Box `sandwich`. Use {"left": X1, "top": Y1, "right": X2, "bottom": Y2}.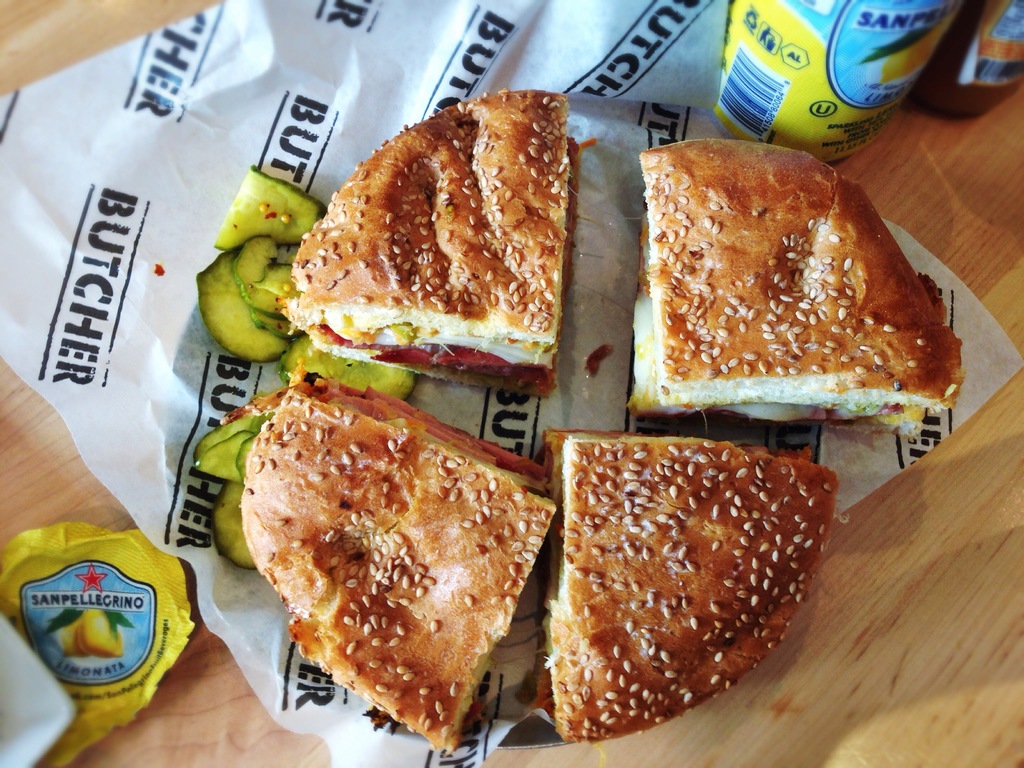
{"left": 279, "top": 83, "right": 575, "bottom": 404}.
